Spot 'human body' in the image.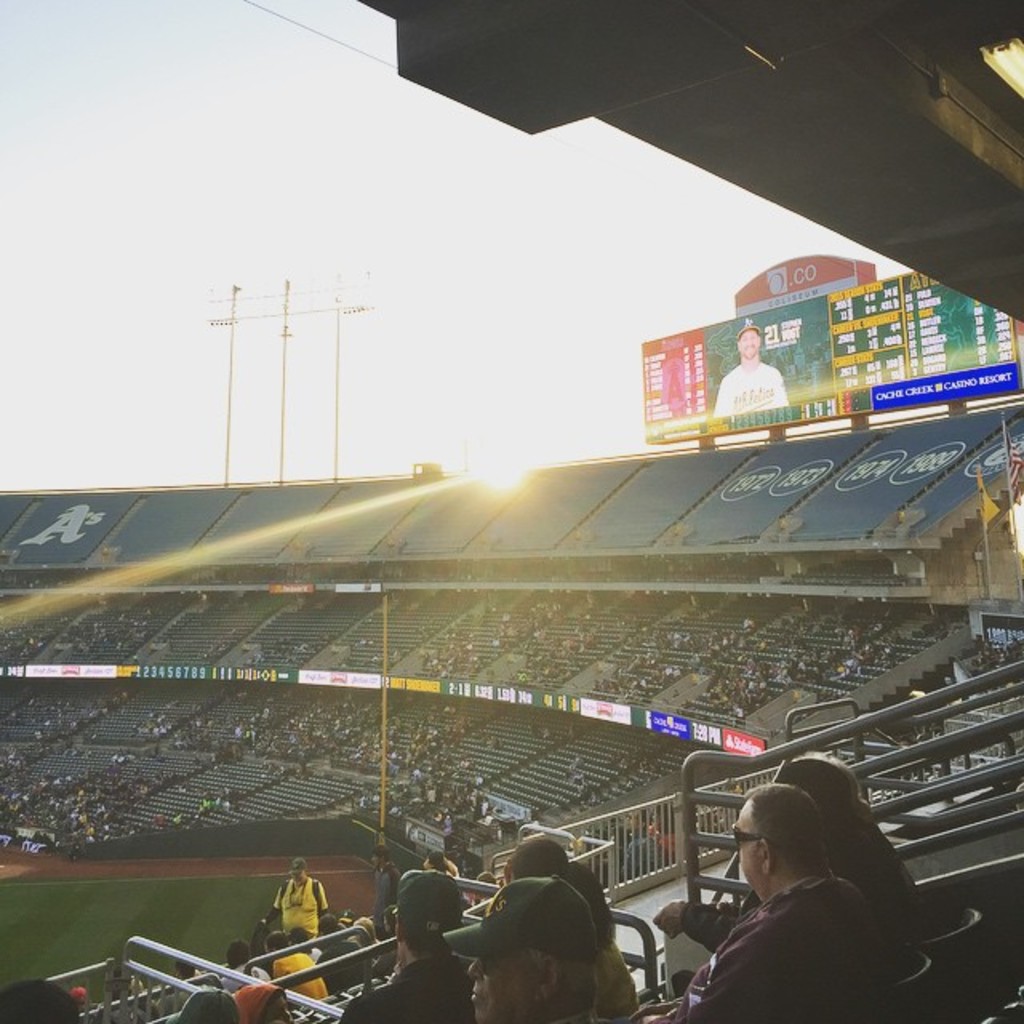
'human body' found at region(442, 870, 606, 1022).
